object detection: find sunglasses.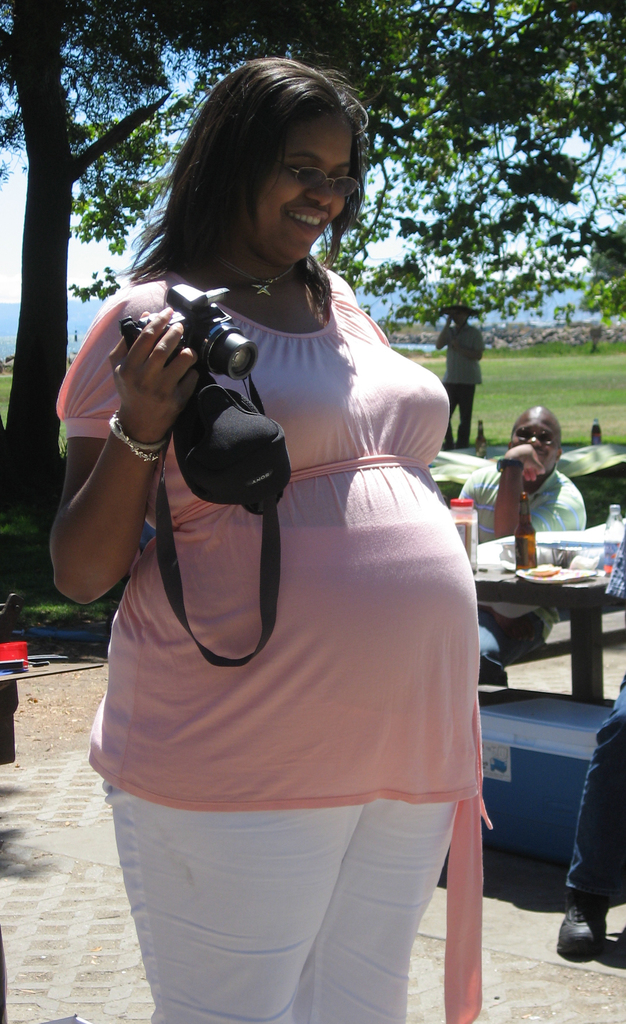
Rect(279, 161, 361, 200).
